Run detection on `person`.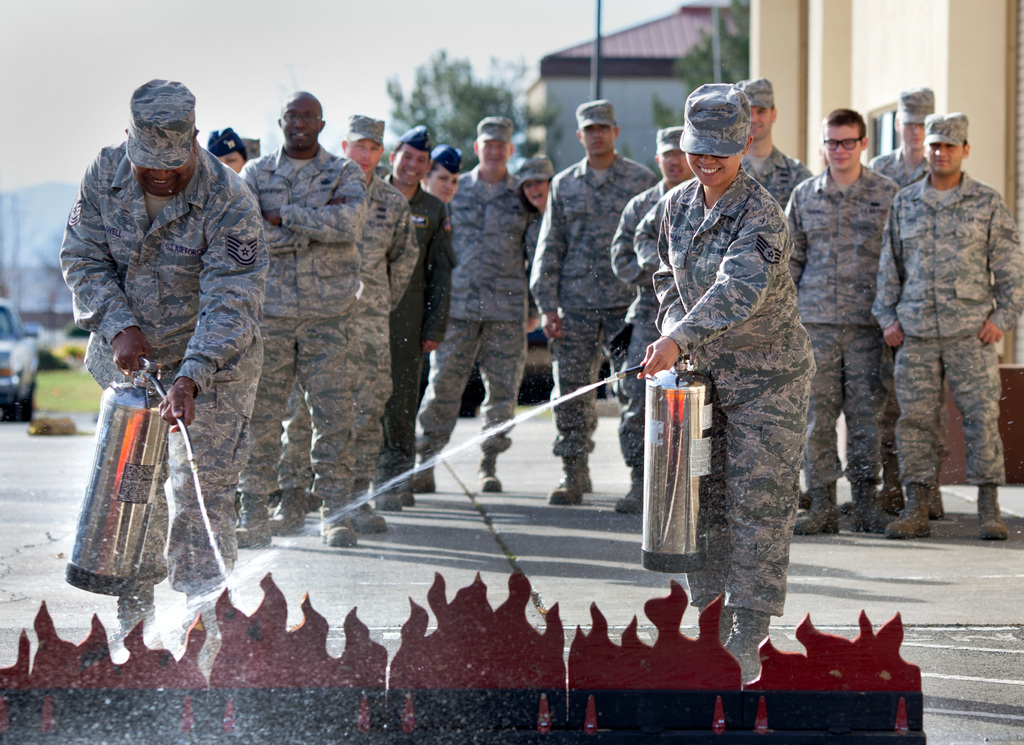
Result: rect(876, 113, 1023, 543).
